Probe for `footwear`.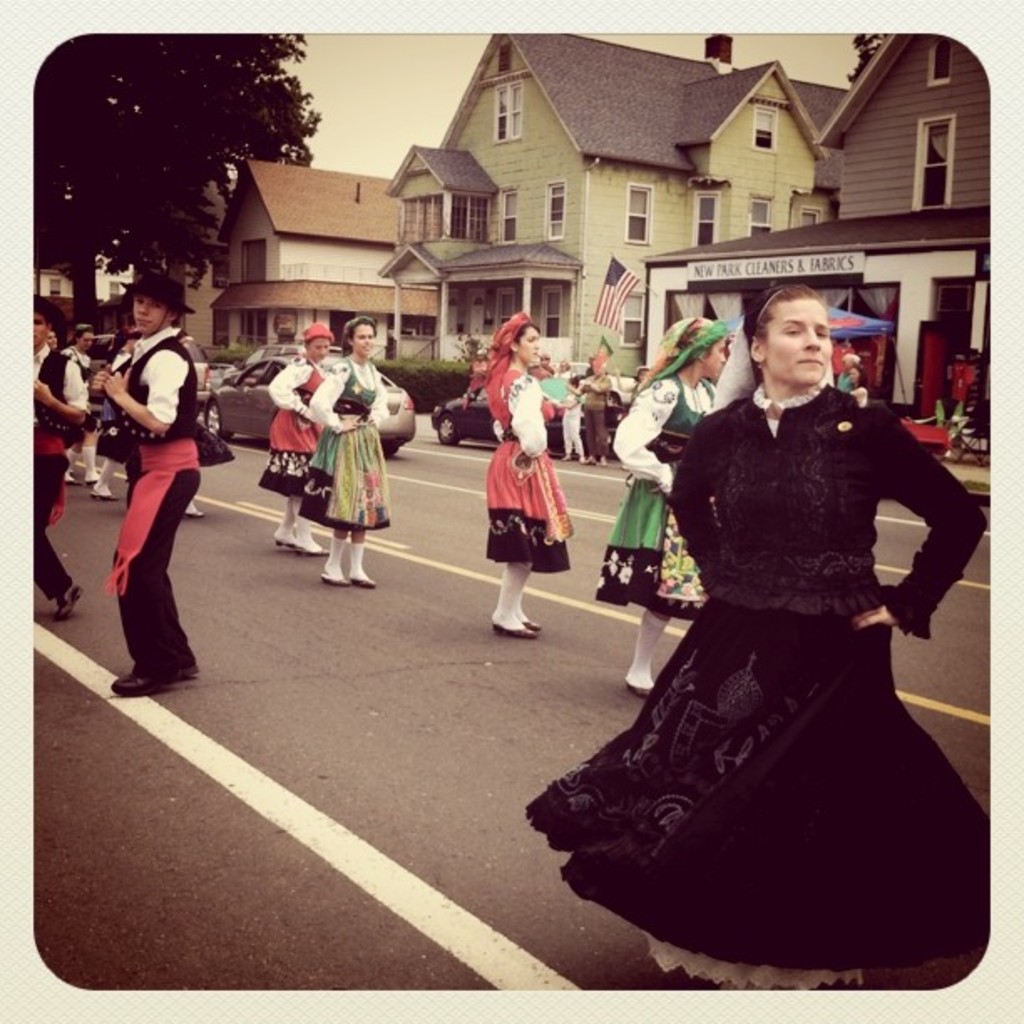
Probe result: box(172, 512, 206, 524).
